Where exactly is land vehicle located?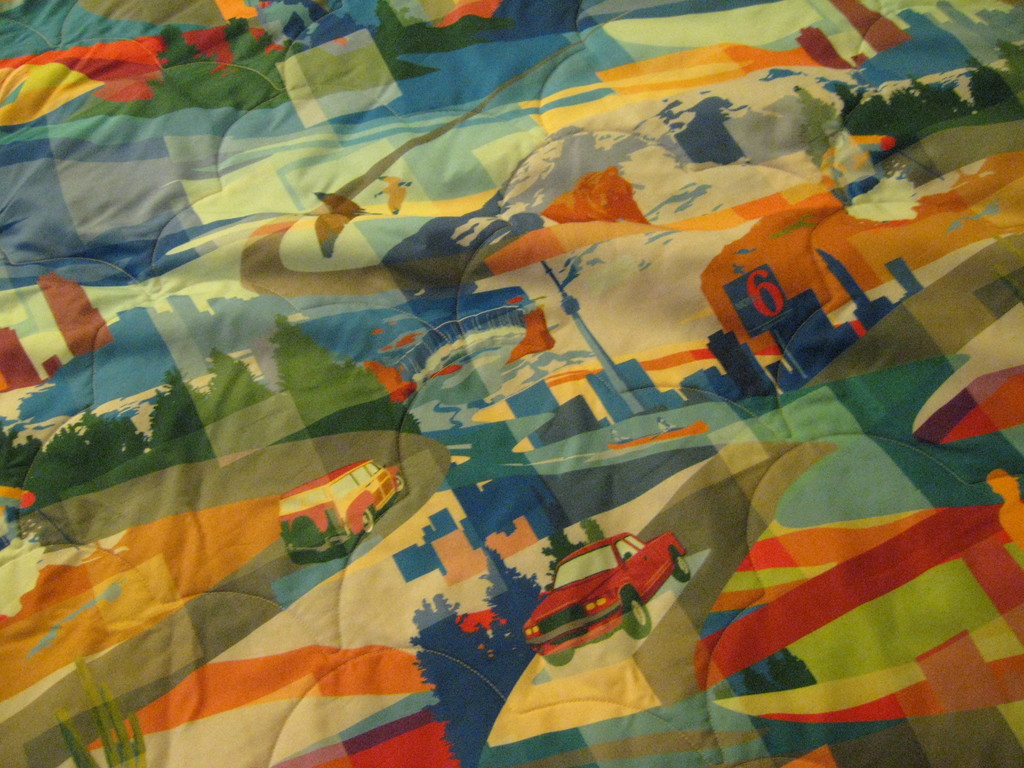
Its bounding box is (525,536,690,668).
